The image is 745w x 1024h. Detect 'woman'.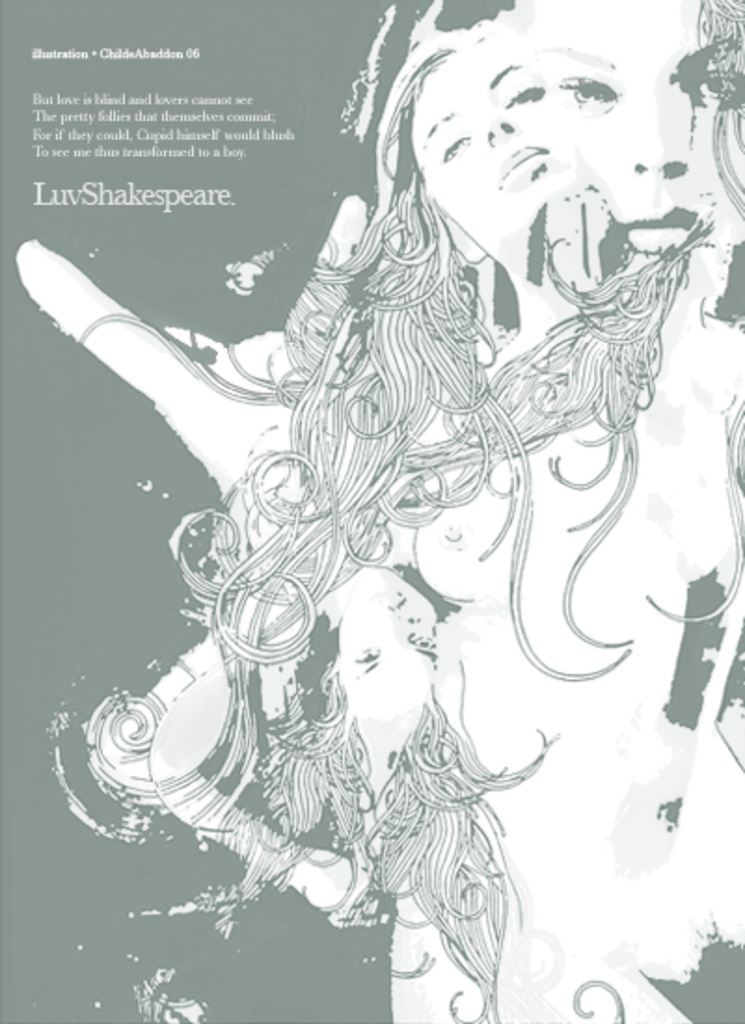
Detection: x1=71, y1=0, x2=743, y2=1022.
